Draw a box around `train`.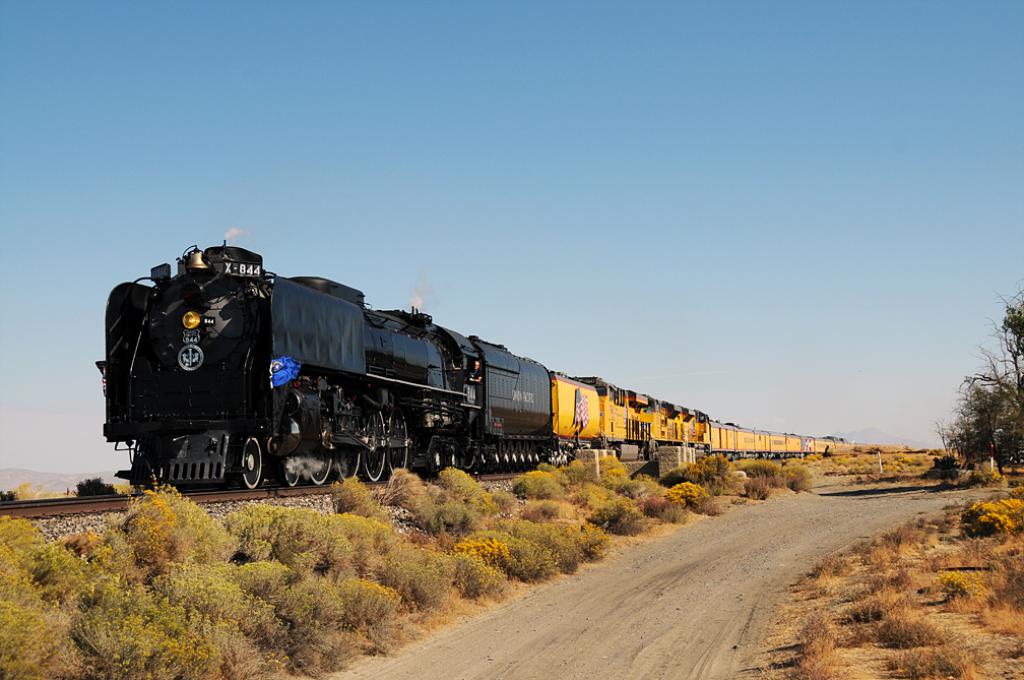
93:241:847:491.
